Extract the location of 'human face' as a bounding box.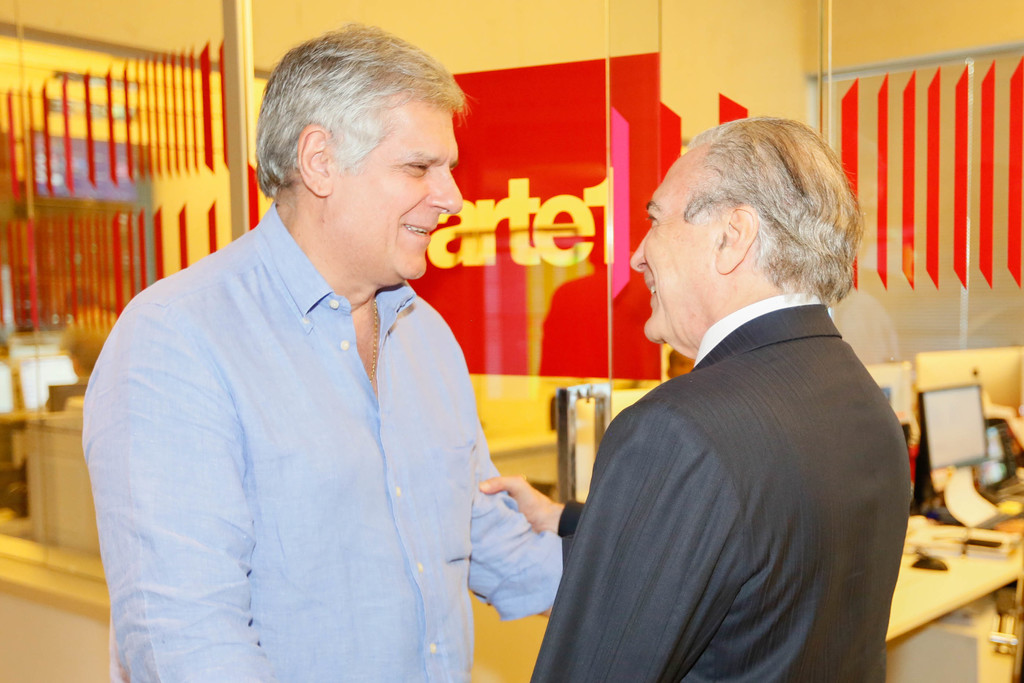
x1=348, y1=106, x2=464, y2=279.
